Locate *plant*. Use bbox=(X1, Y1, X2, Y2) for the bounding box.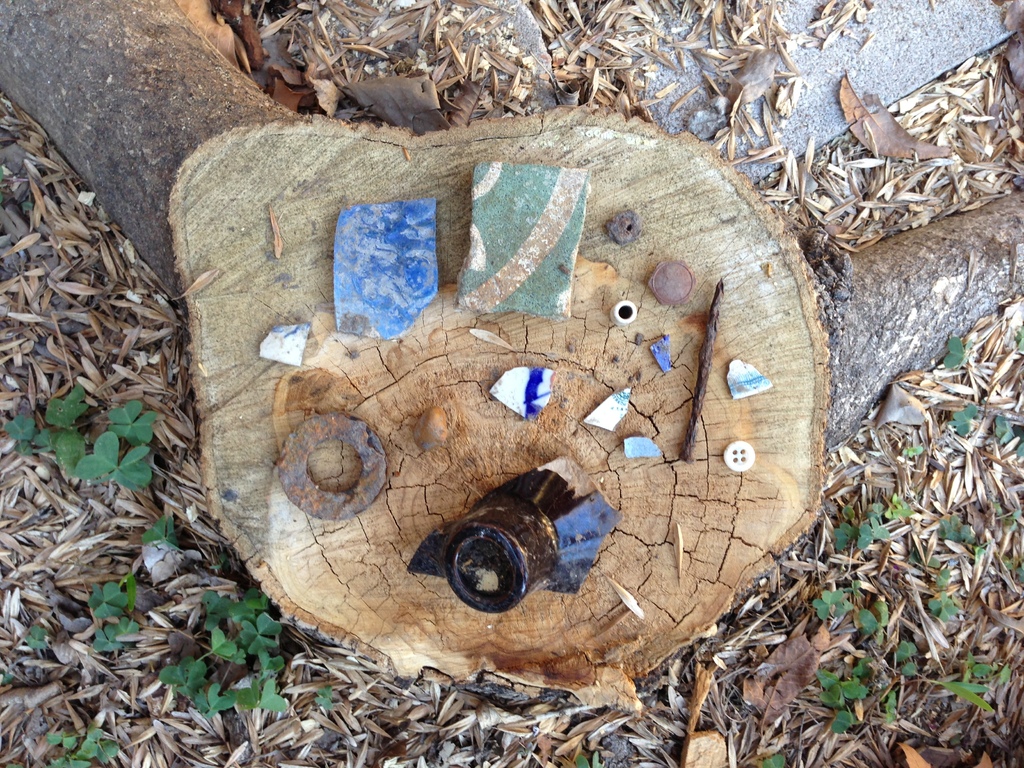
bbox=(65, 425, 163, 492).
